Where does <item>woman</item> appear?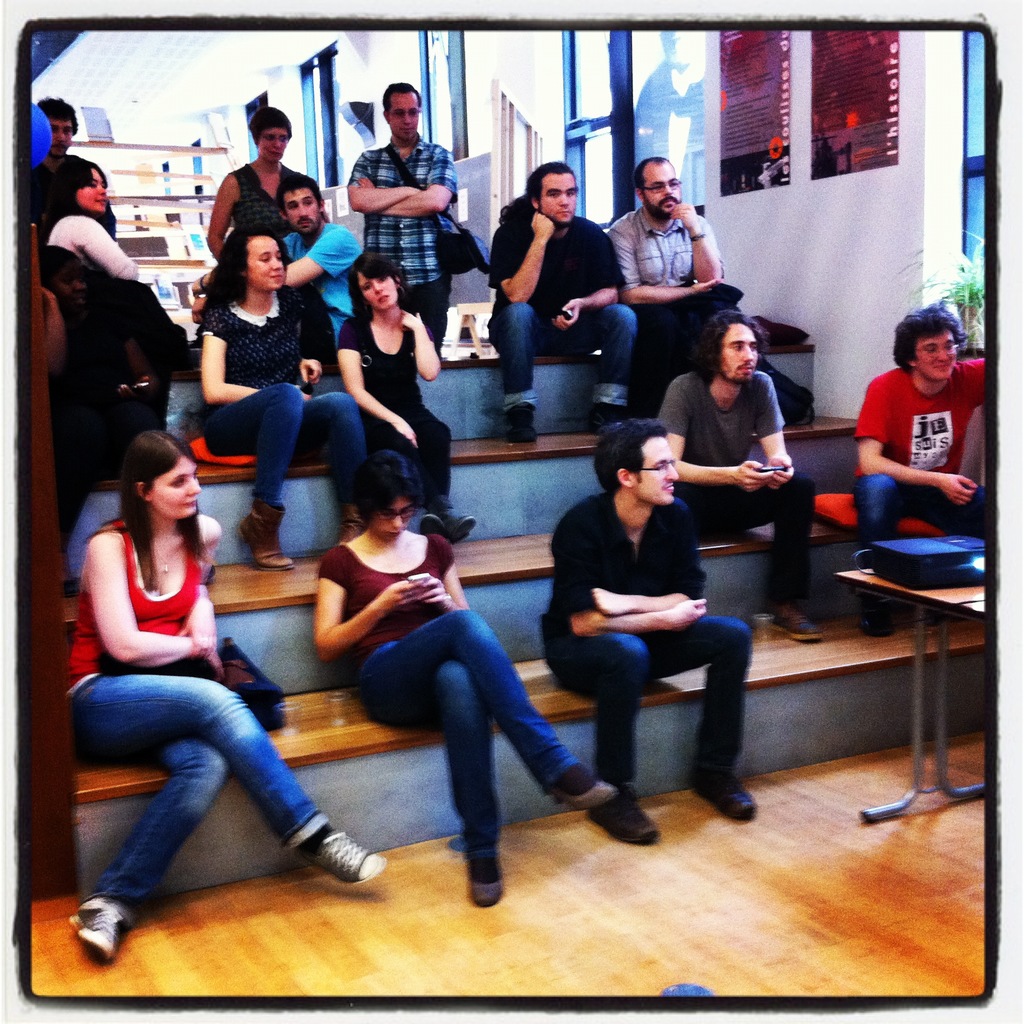
Appears at x1=179 y1=183 x2=323 y2=534.
